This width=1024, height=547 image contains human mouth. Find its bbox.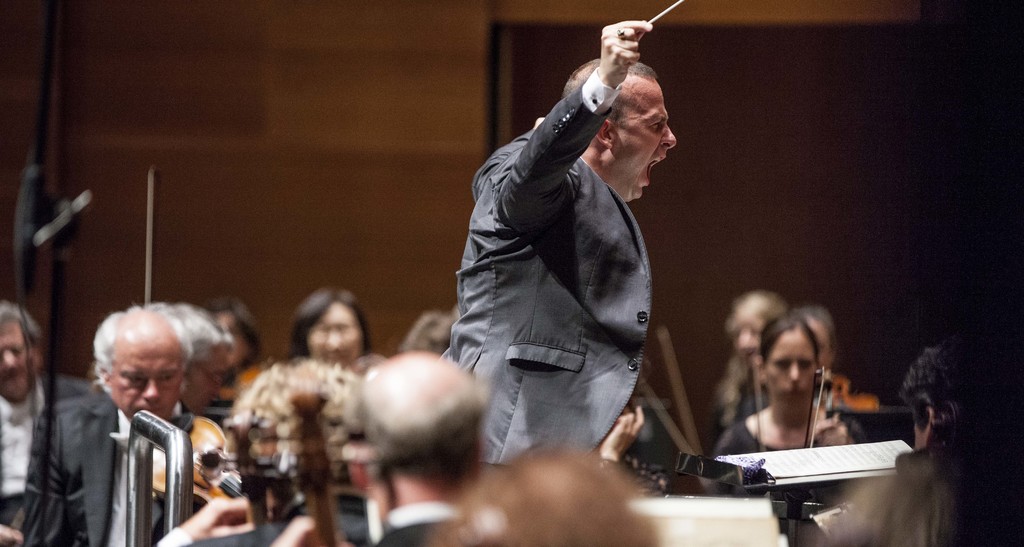
x1=777, y1=386, x2=806, y2=395.
